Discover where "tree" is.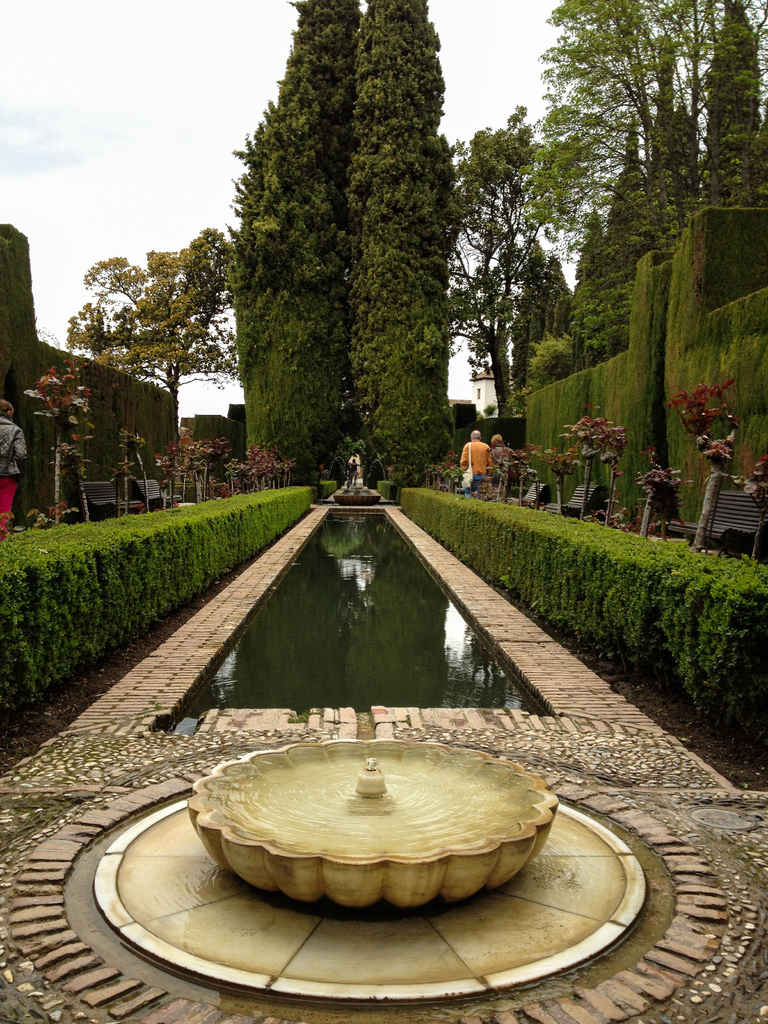
Discovered at <bbox>630, 115, 720, 259</bbox>.
